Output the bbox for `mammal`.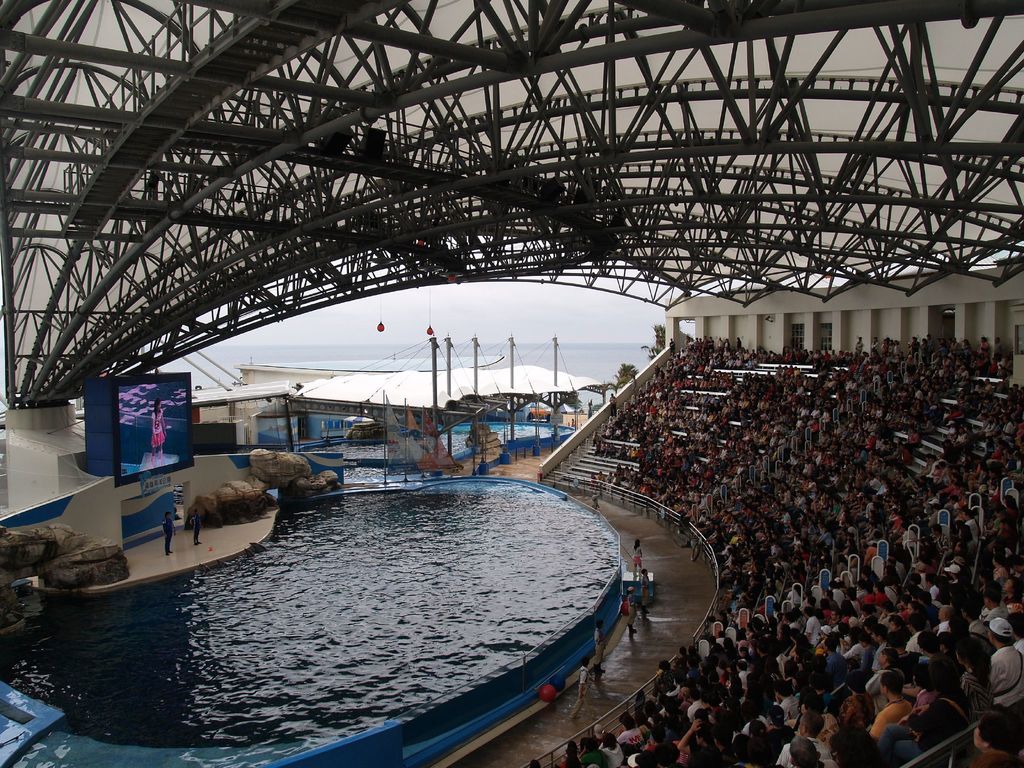
(150, 400, 168, 465).
